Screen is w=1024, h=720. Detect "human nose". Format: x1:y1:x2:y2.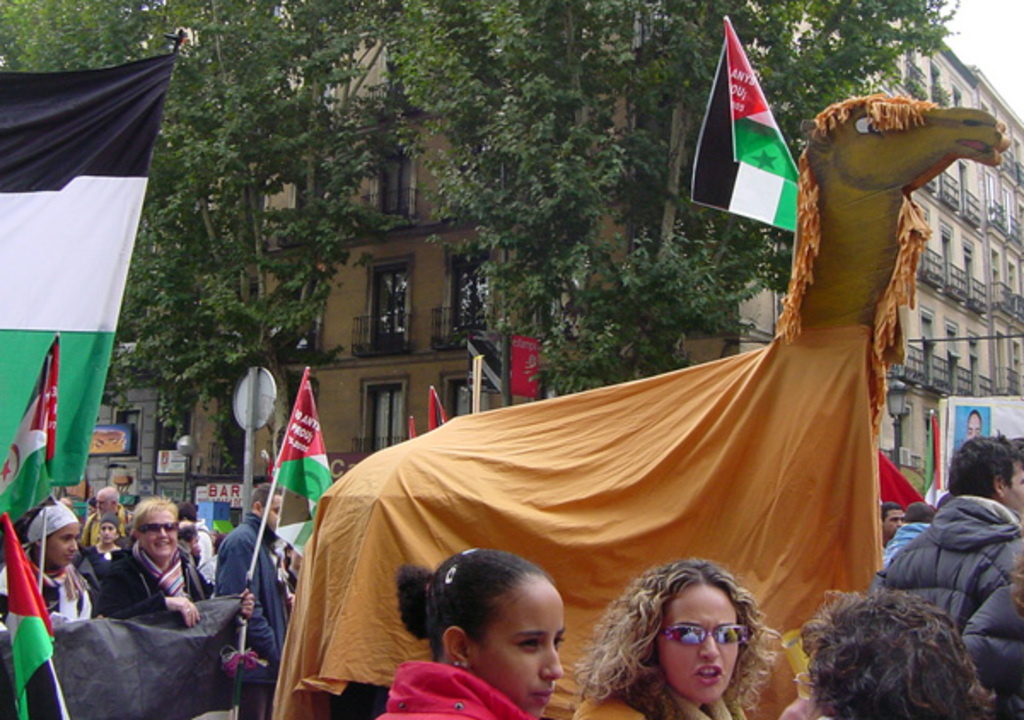
696:635:722:667.
